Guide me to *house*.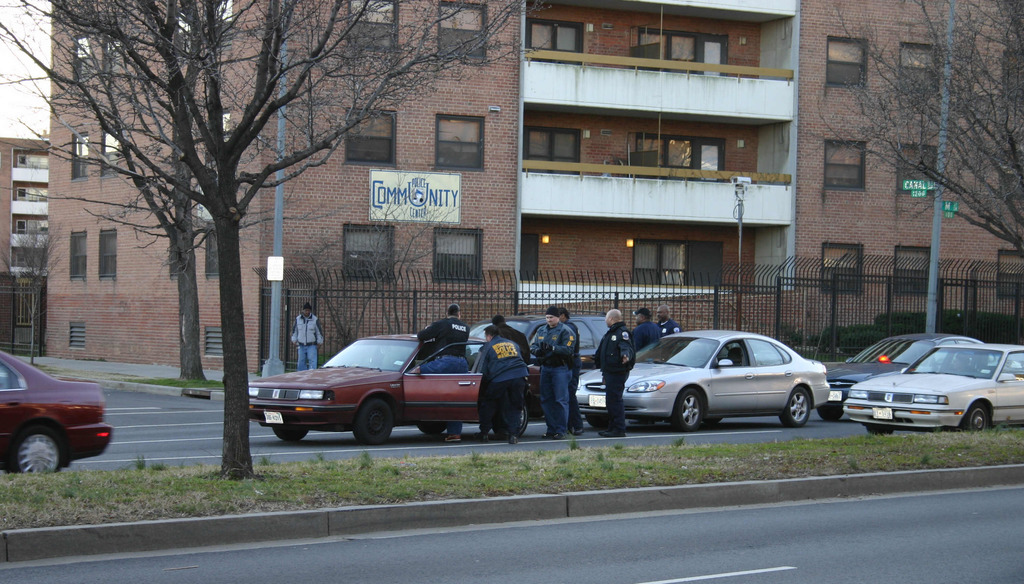
Guidance: 30 0 1023 375.
